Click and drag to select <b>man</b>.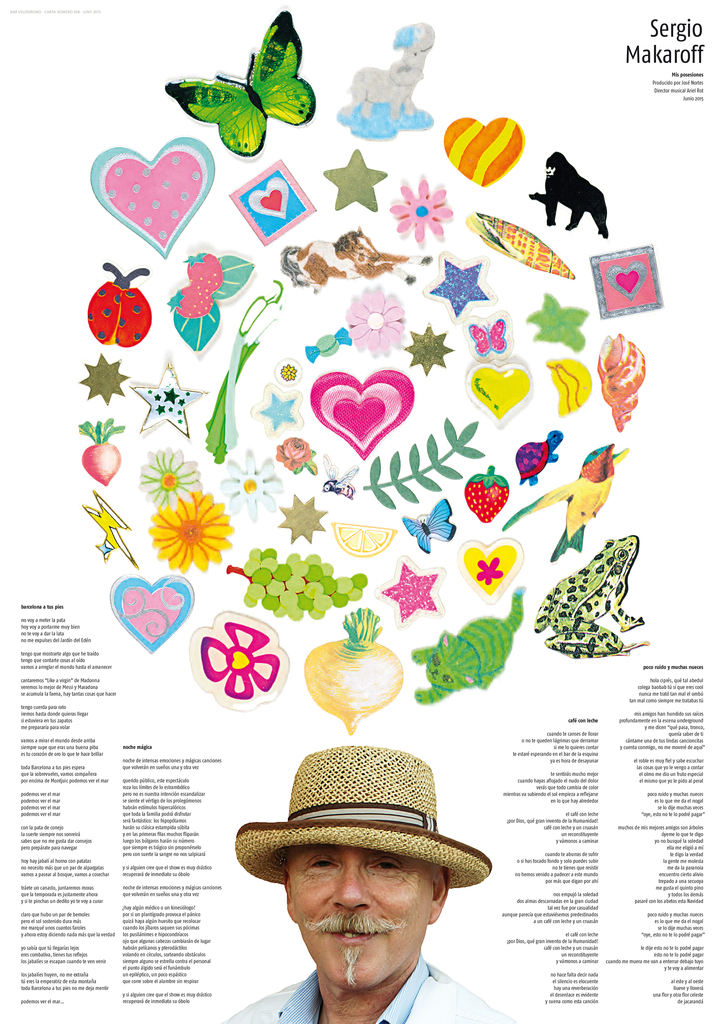
Selection: bbox(215, 728, 508, 1011).
